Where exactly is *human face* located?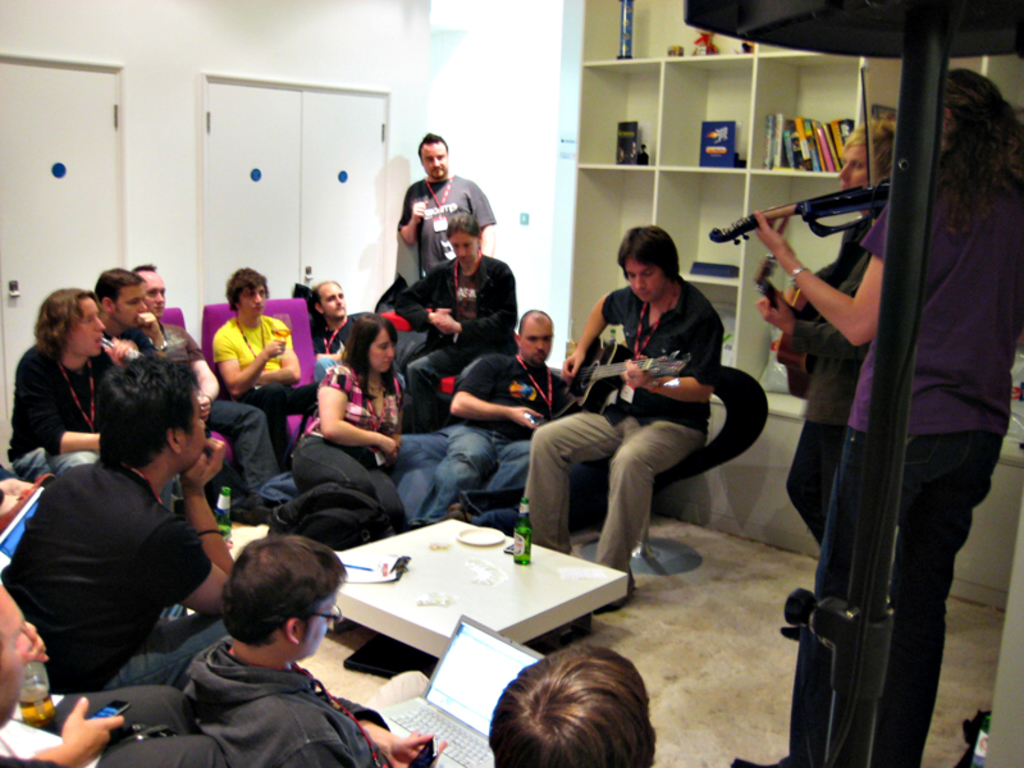
Its bounding box is bbox=(232, 283, 265, 316).
